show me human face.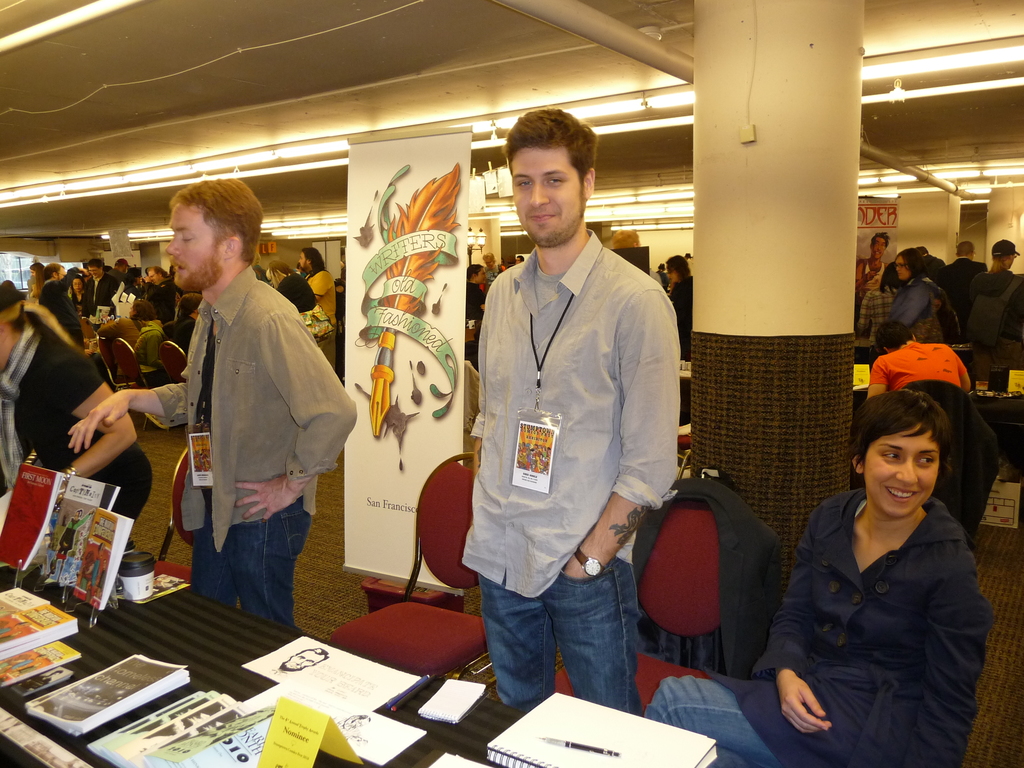
human face is here: <region>168, 203, 225, 291</region>.
